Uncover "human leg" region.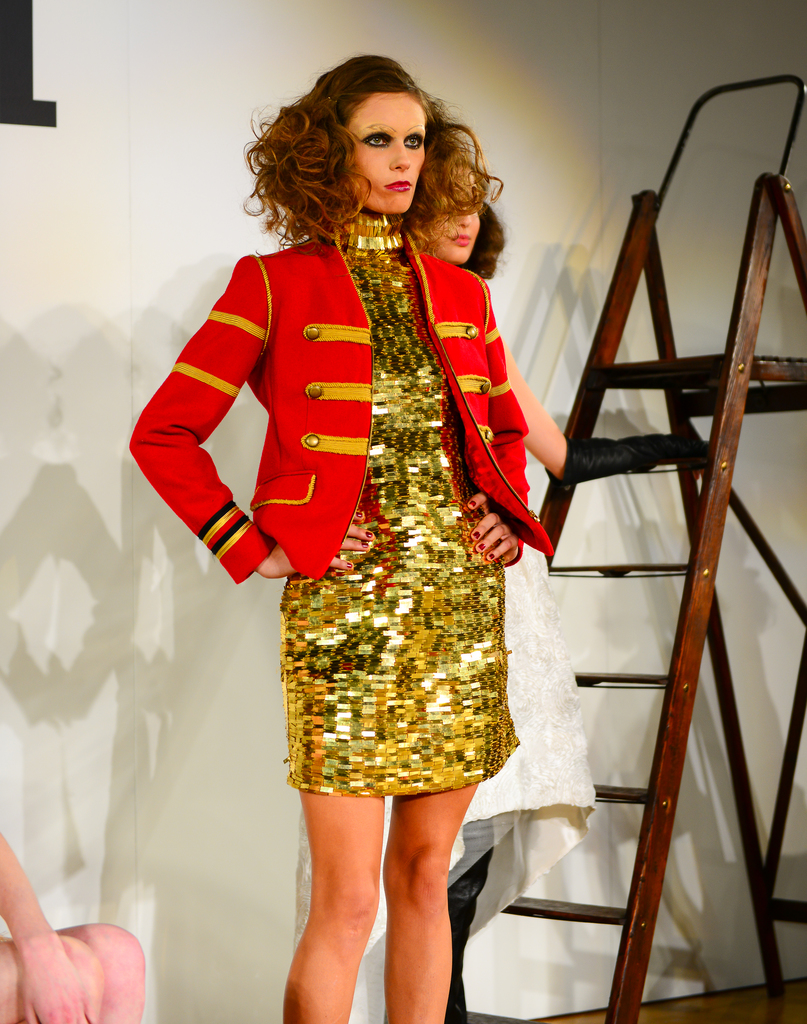
Uncovered: Rect(378, 771, 482, 1023).
